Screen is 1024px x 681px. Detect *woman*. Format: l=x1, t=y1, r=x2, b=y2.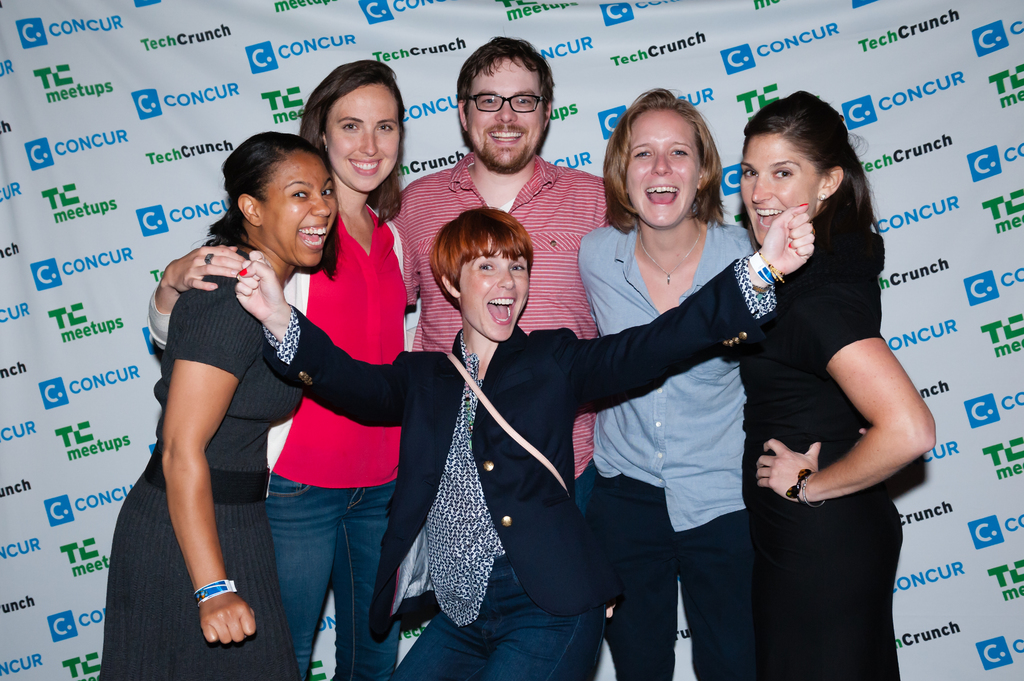
l=575, t=87, r=755, b=680.
